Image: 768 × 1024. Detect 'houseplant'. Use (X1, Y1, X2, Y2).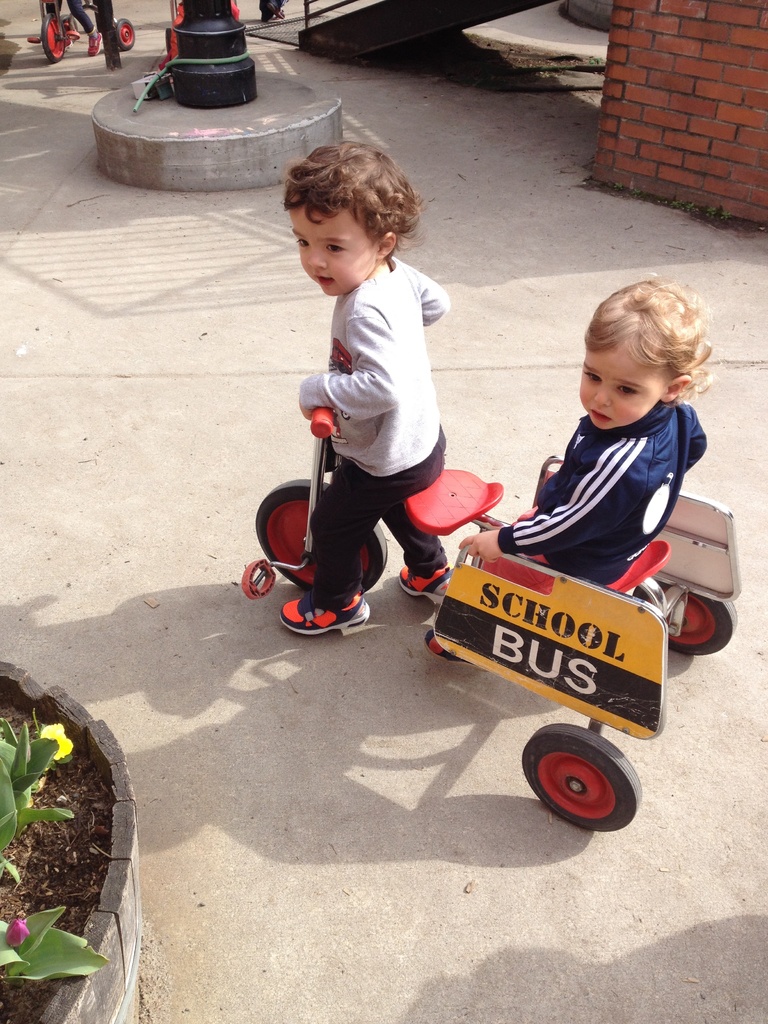
(0, 662, 143, 1023).
